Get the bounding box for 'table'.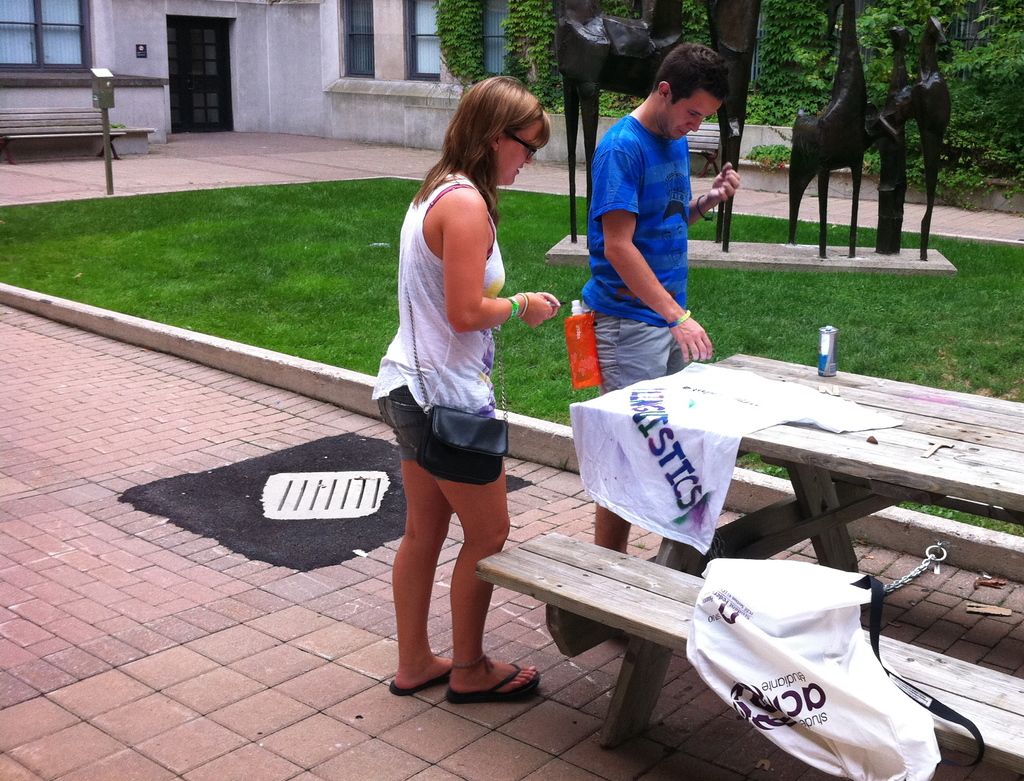
[580, 332, 1008, 635].
